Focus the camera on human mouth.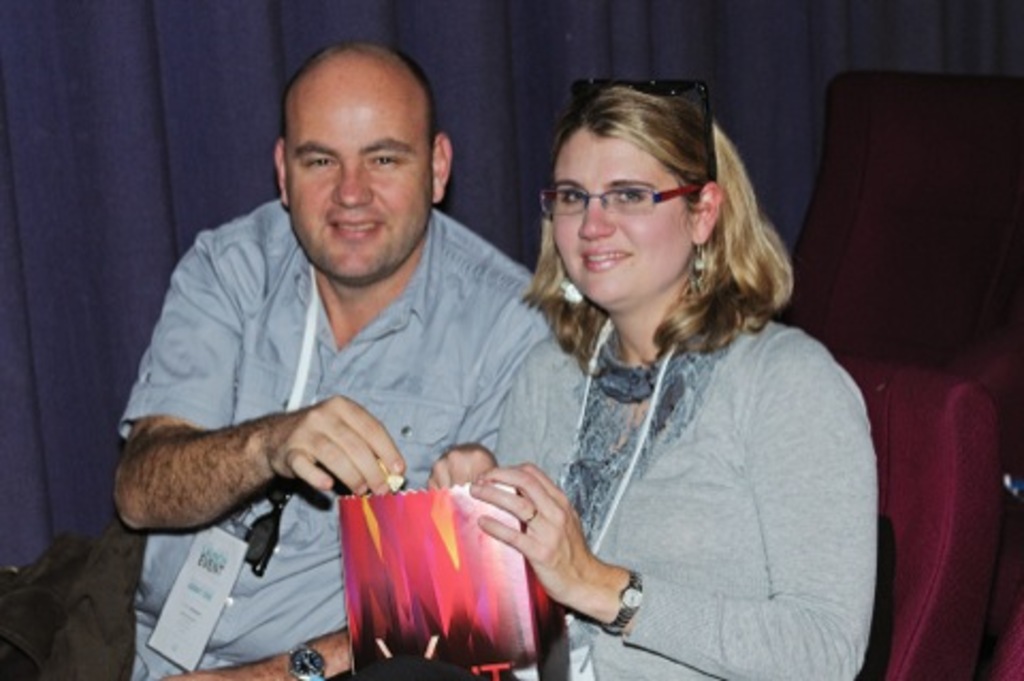
Focus region: locate(333, 220, 380, 241).
